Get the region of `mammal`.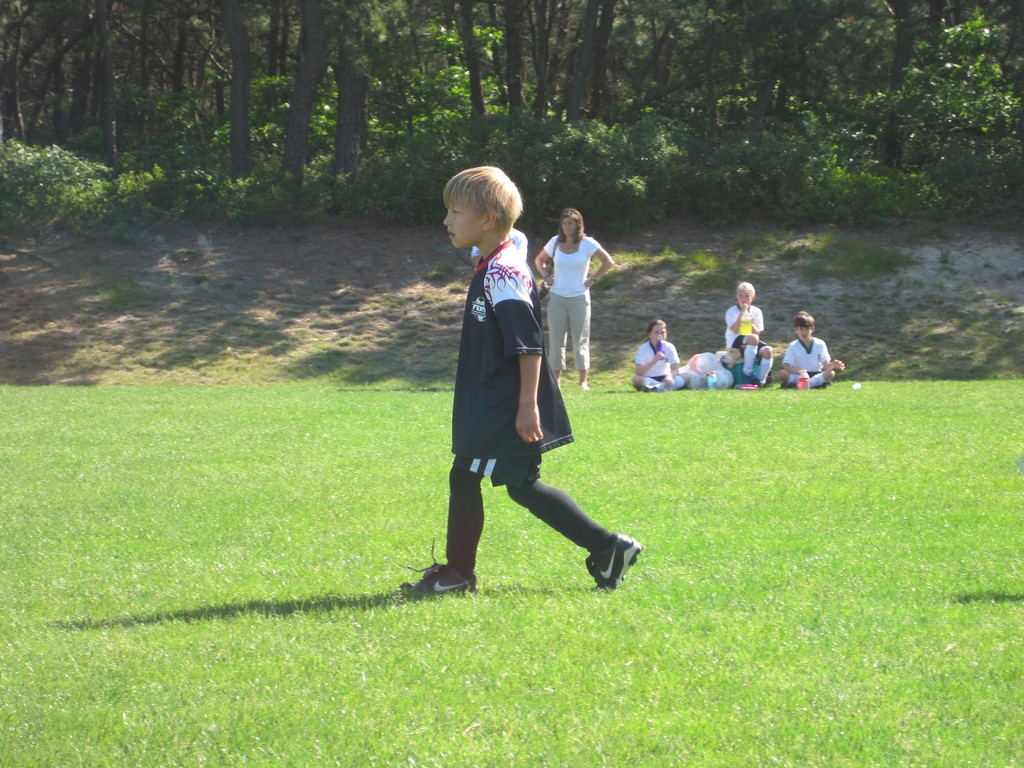
bbox(467, 221, 527, 260).
